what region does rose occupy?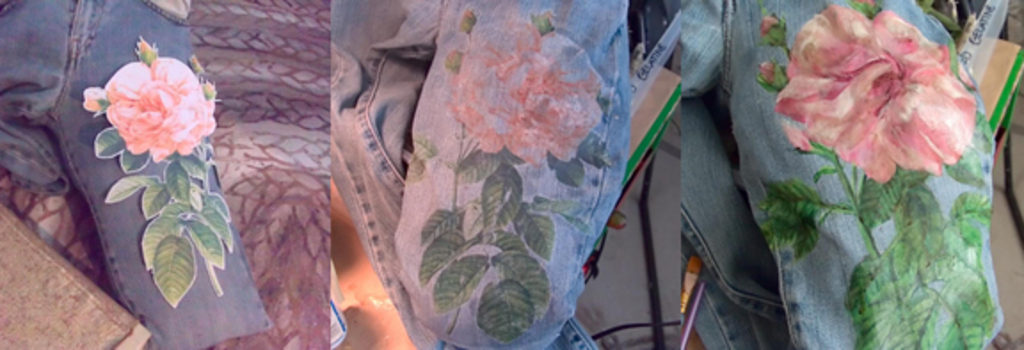
94/50/217/163.
